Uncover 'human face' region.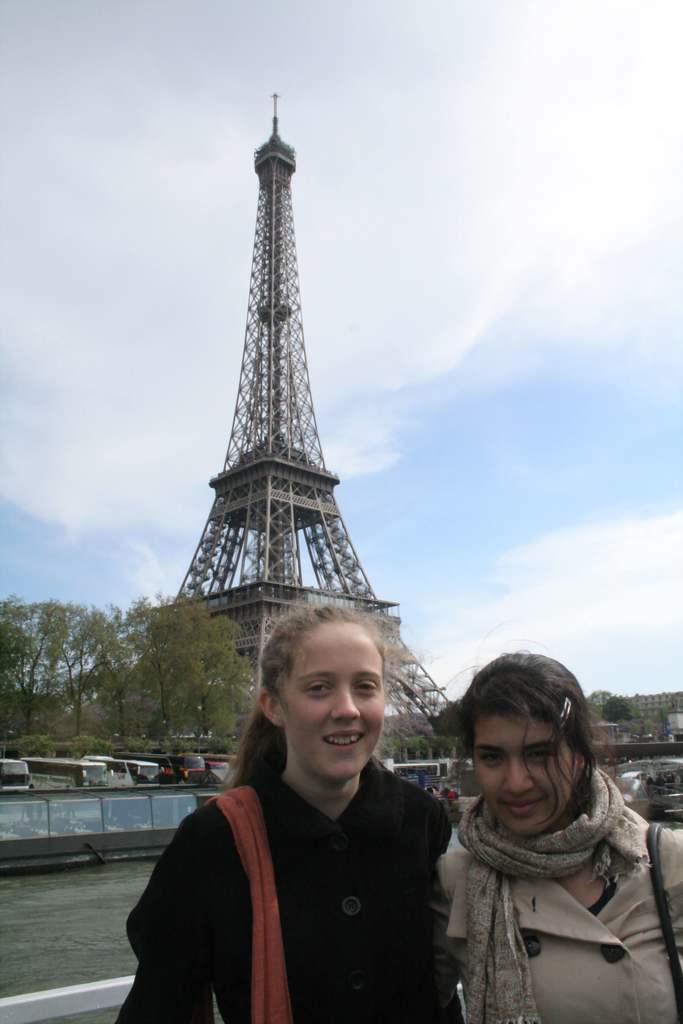
Uncovered: 282 625 389 781.
